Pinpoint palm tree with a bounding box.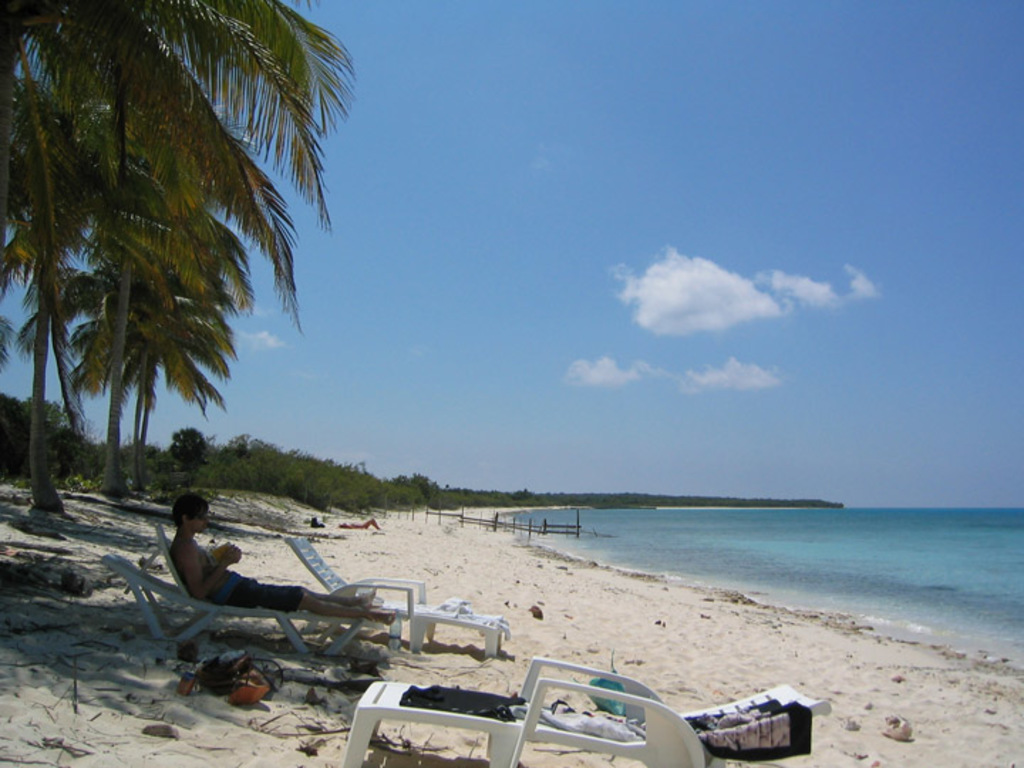
l=43, t=51, r=313, b=532.
